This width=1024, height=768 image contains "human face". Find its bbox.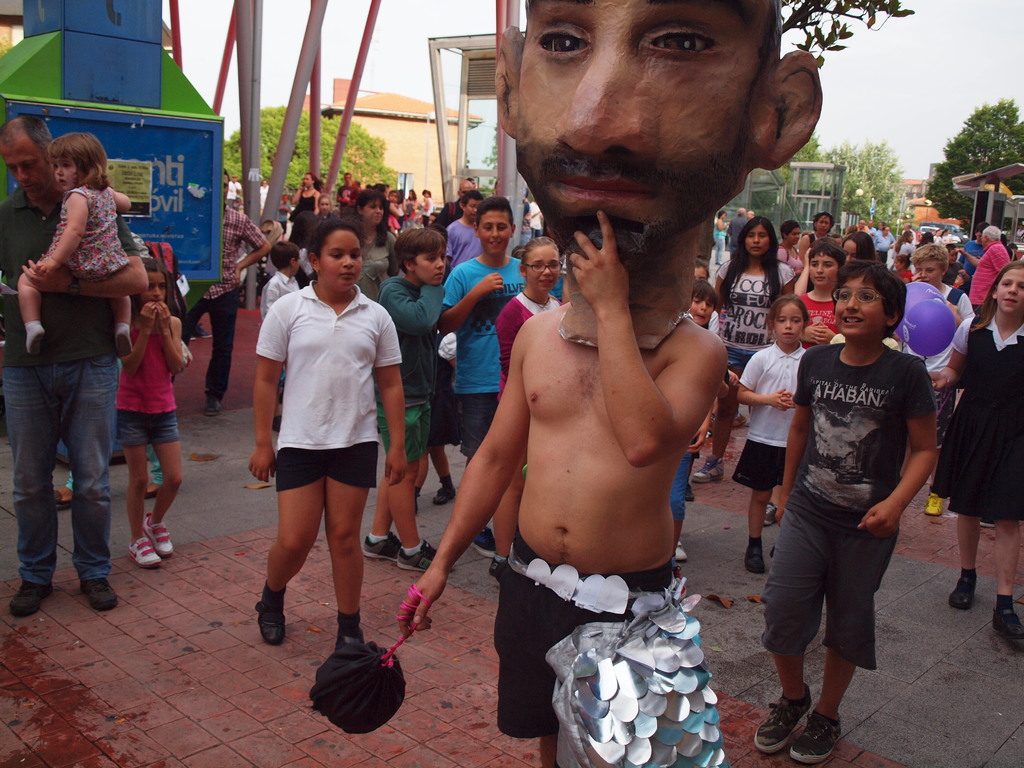
BBox(456, 184, 472, 198).
